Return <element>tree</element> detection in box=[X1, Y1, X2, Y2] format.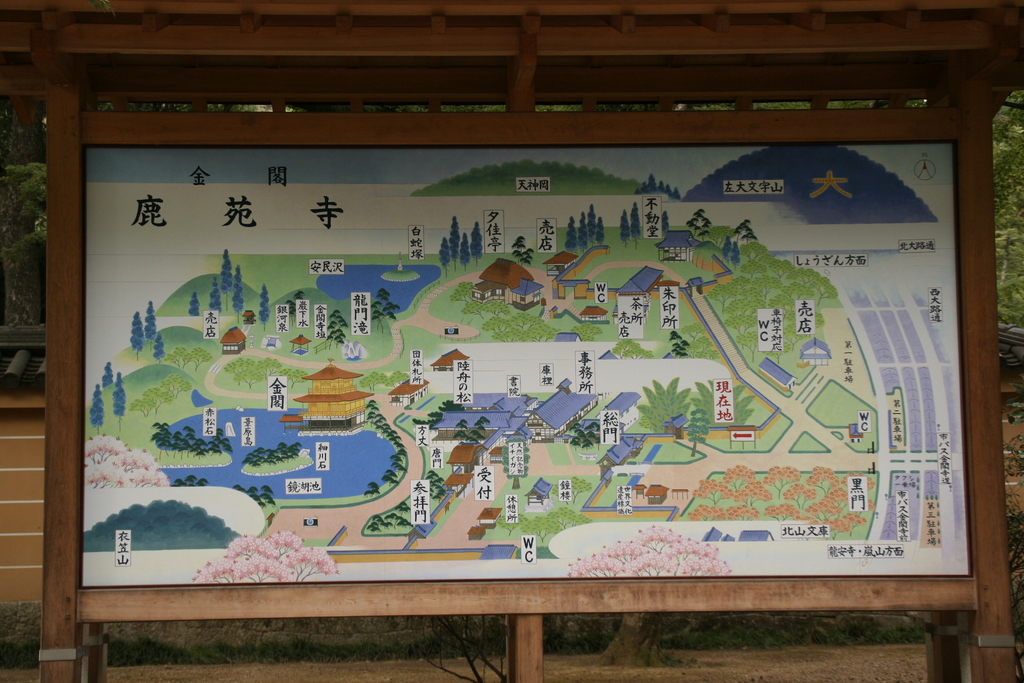
box=[468, 220, 485, 268].
